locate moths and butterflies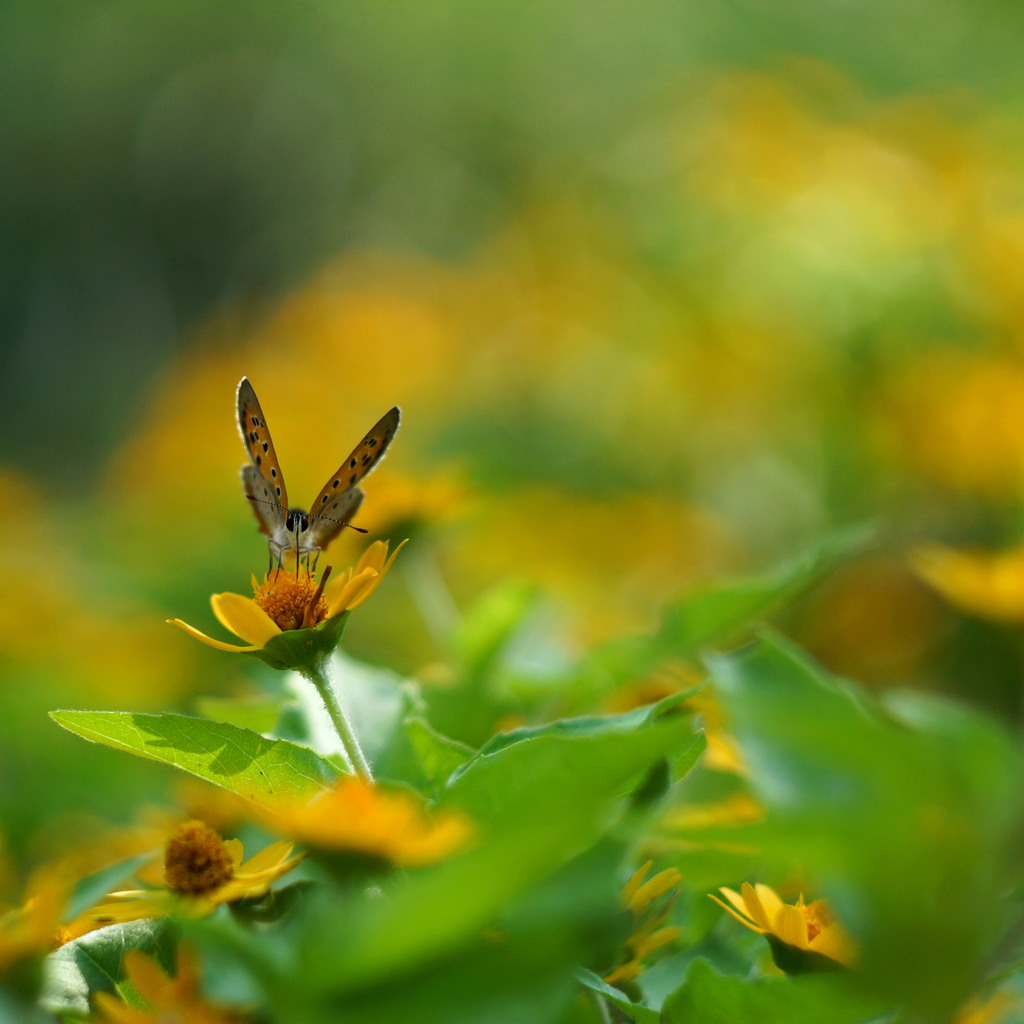
[left=234, top=372, right=403, bottom=589]
